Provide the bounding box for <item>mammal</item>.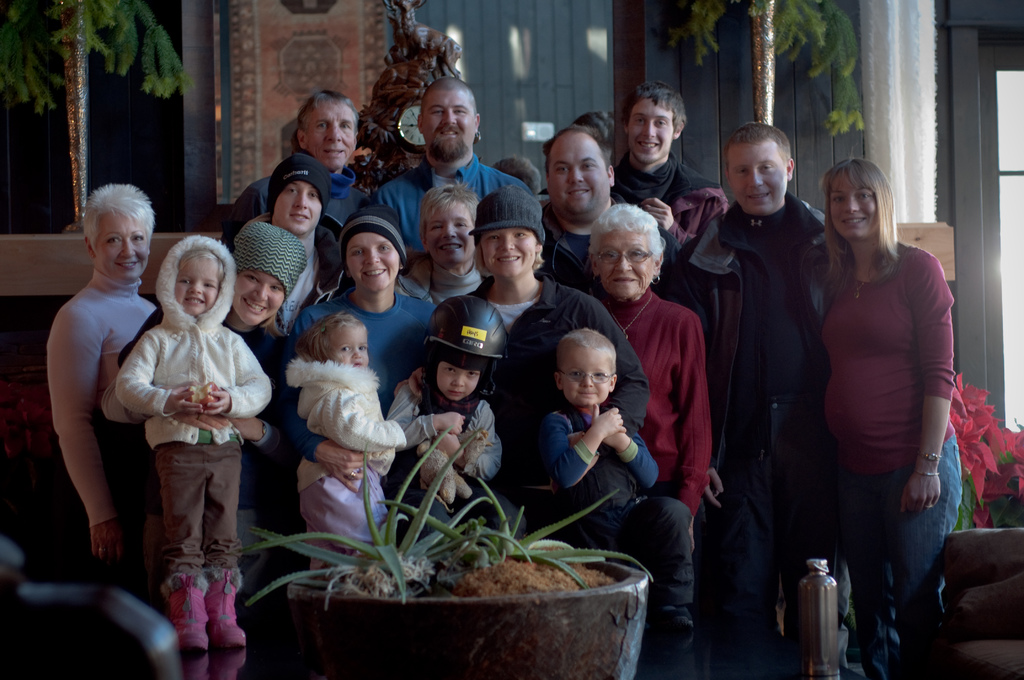
[372,296,513,551].
